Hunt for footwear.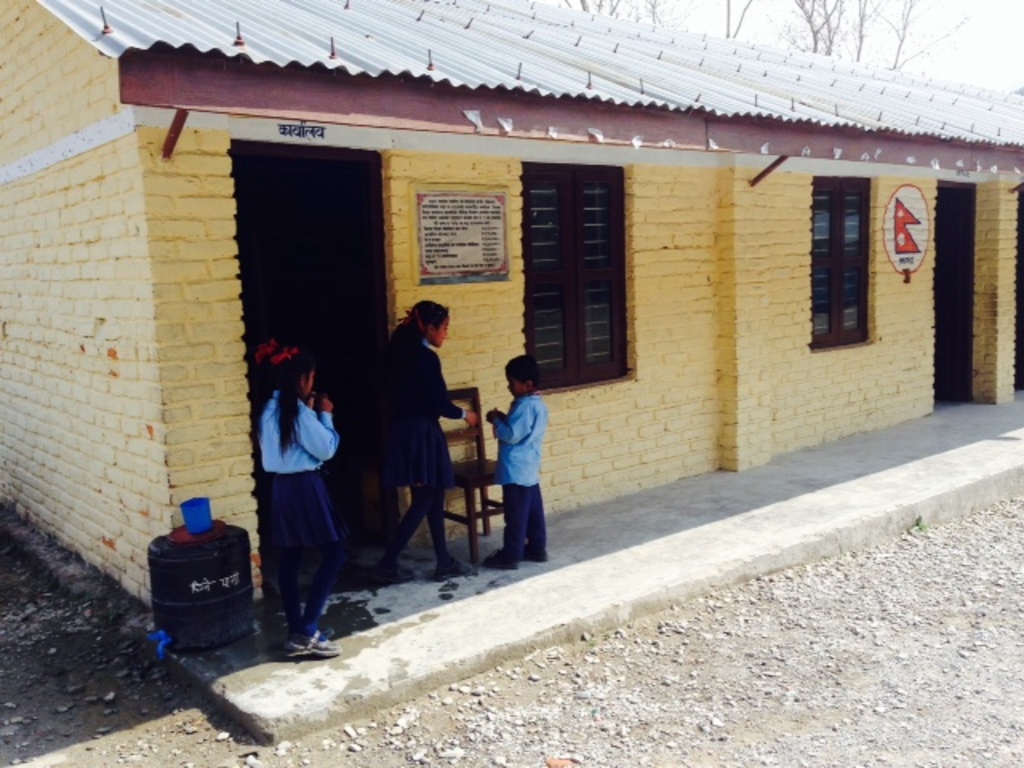
Hunted down at left=482, top=541, right=520, bottom=571.
